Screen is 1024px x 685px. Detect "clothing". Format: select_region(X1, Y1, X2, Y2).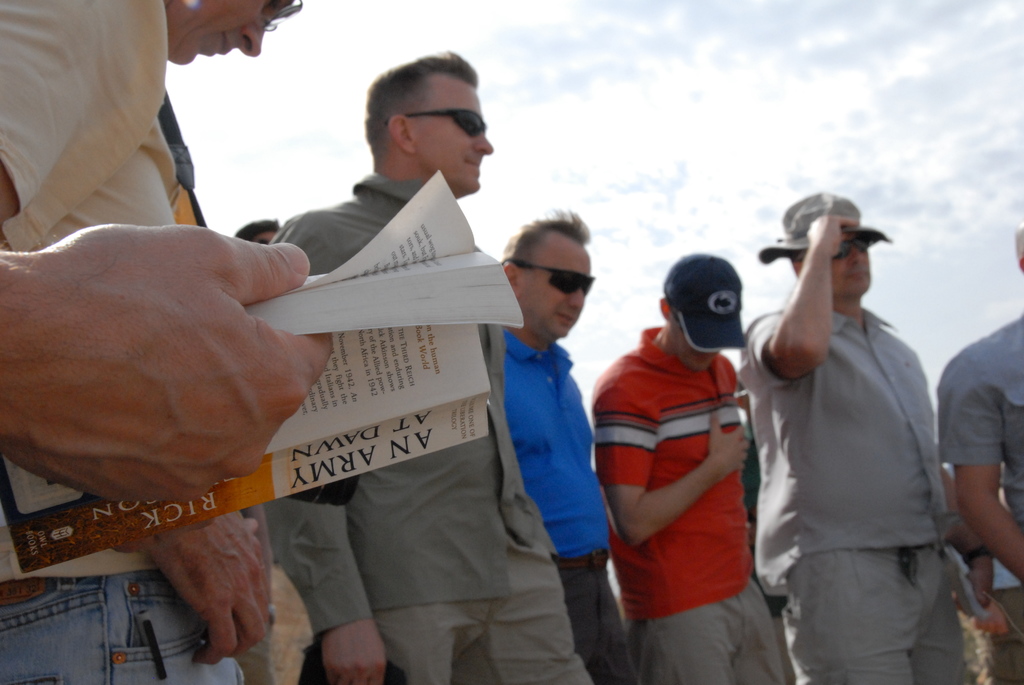
select_region(502, 328, 627, 684).
